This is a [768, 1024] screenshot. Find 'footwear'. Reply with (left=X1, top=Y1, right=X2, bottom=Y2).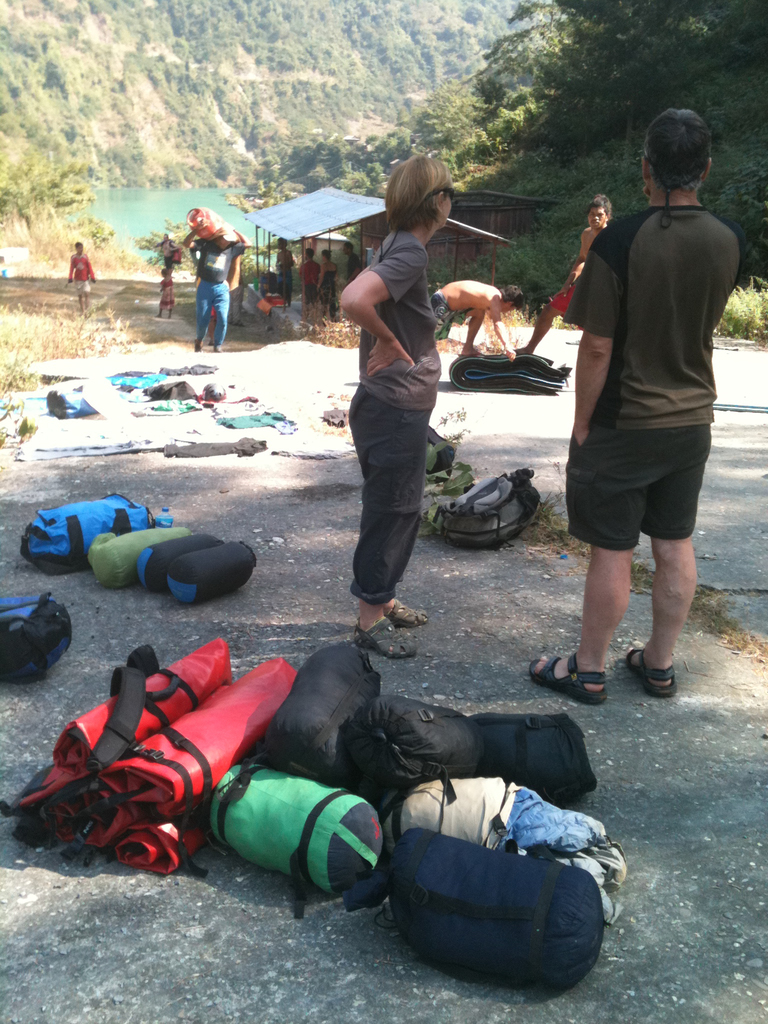
(left=536, top=646, right=603, bottom=704).
